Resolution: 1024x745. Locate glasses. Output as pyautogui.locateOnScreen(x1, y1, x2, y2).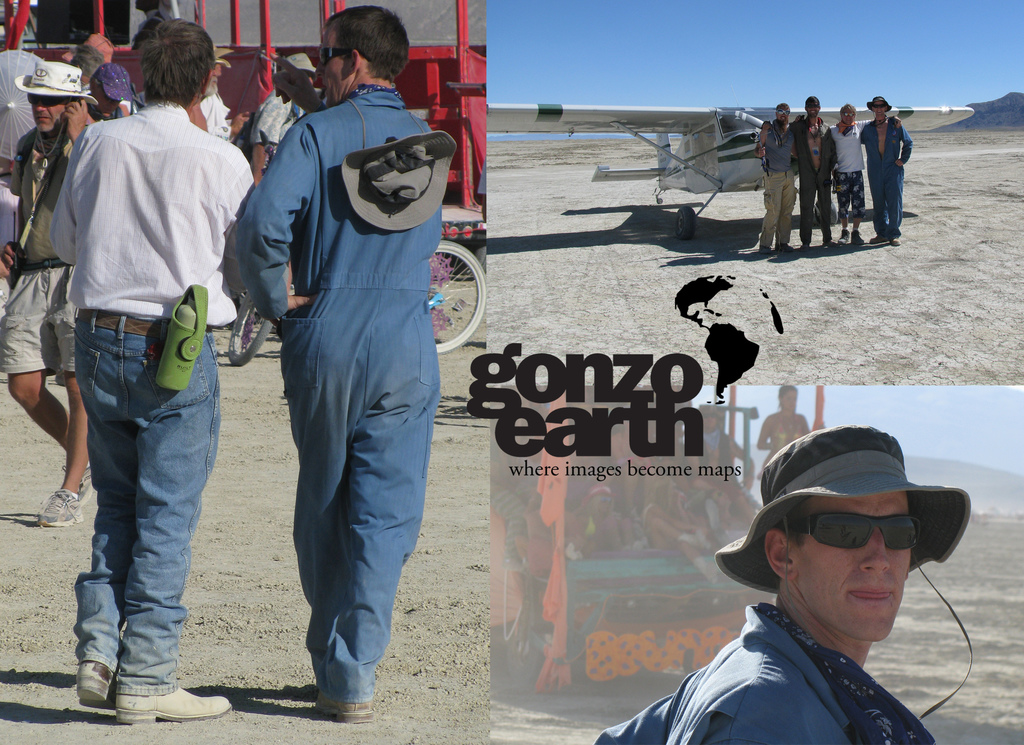
pyautogui.locateOnScreen(314, 41, 340, 68).
